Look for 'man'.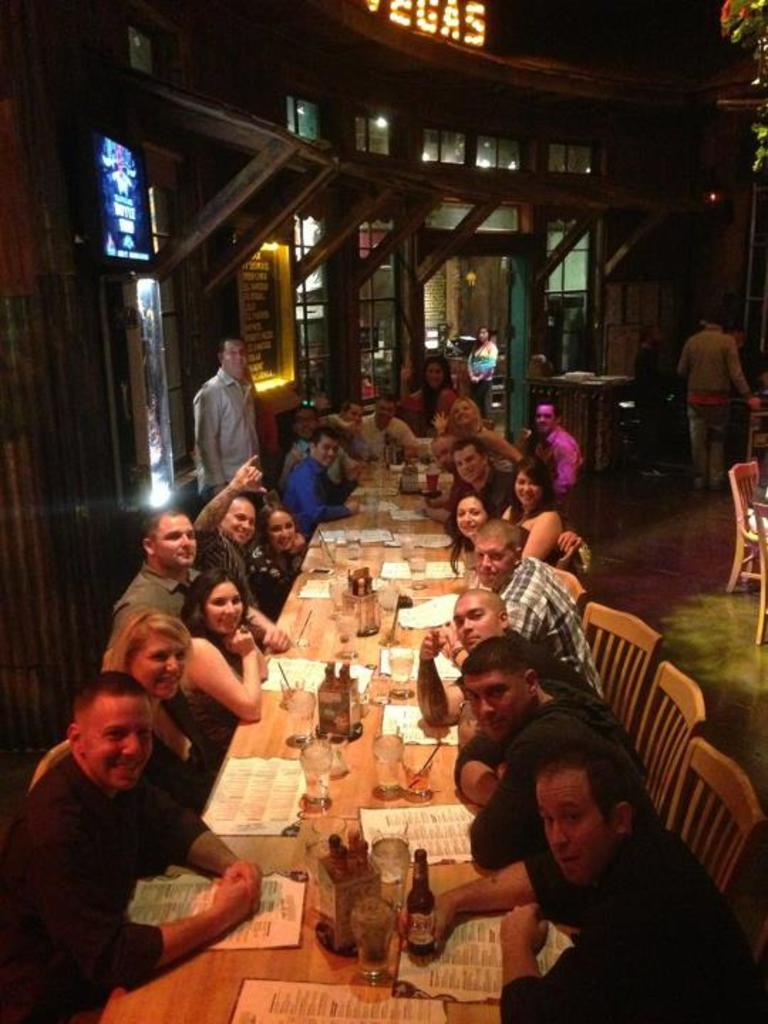
Found: bbox=[466, 511, 600, 704].
